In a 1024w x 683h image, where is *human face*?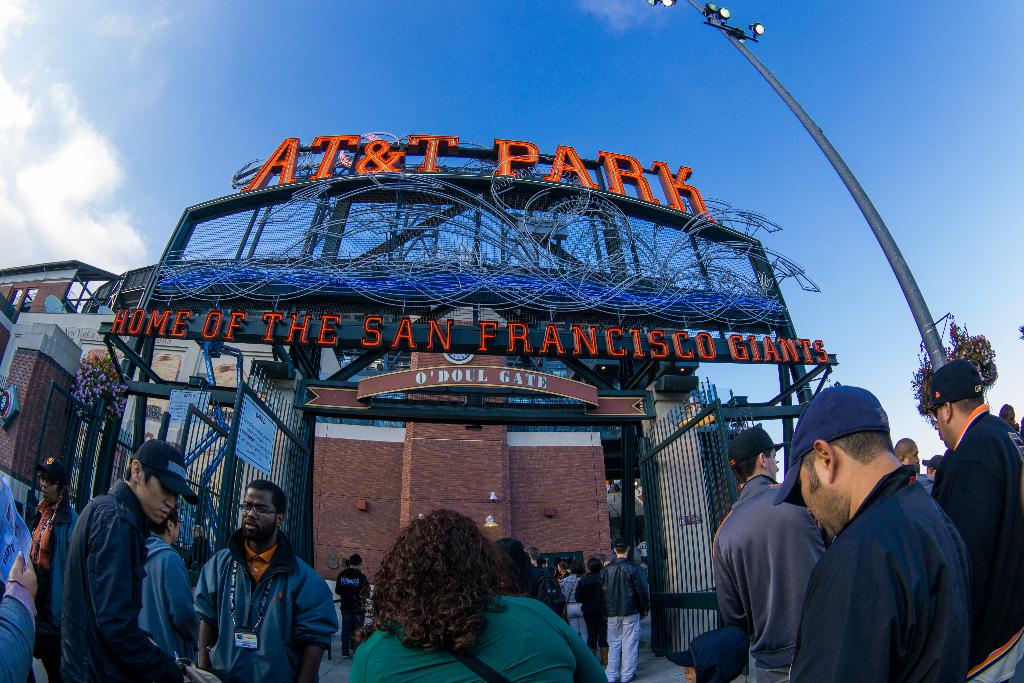
{"x1": 40, "y1": 479, "x2": 59, "y2": 501}.
